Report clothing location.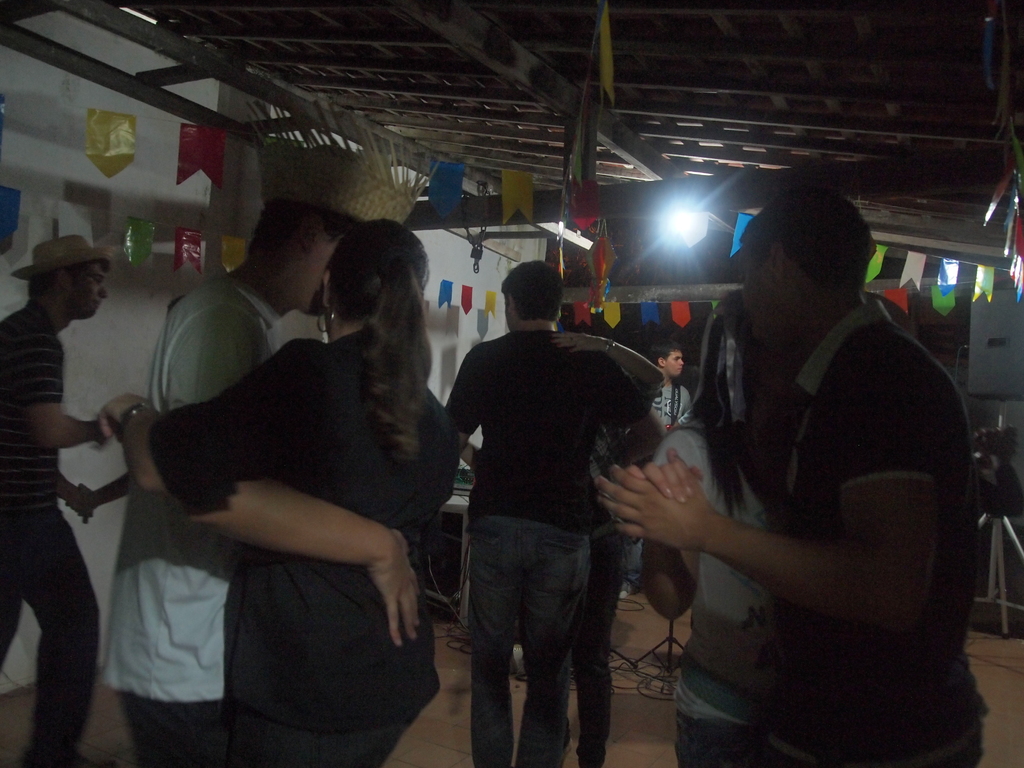
Report: bbox=(0, 301, 97, 767).
